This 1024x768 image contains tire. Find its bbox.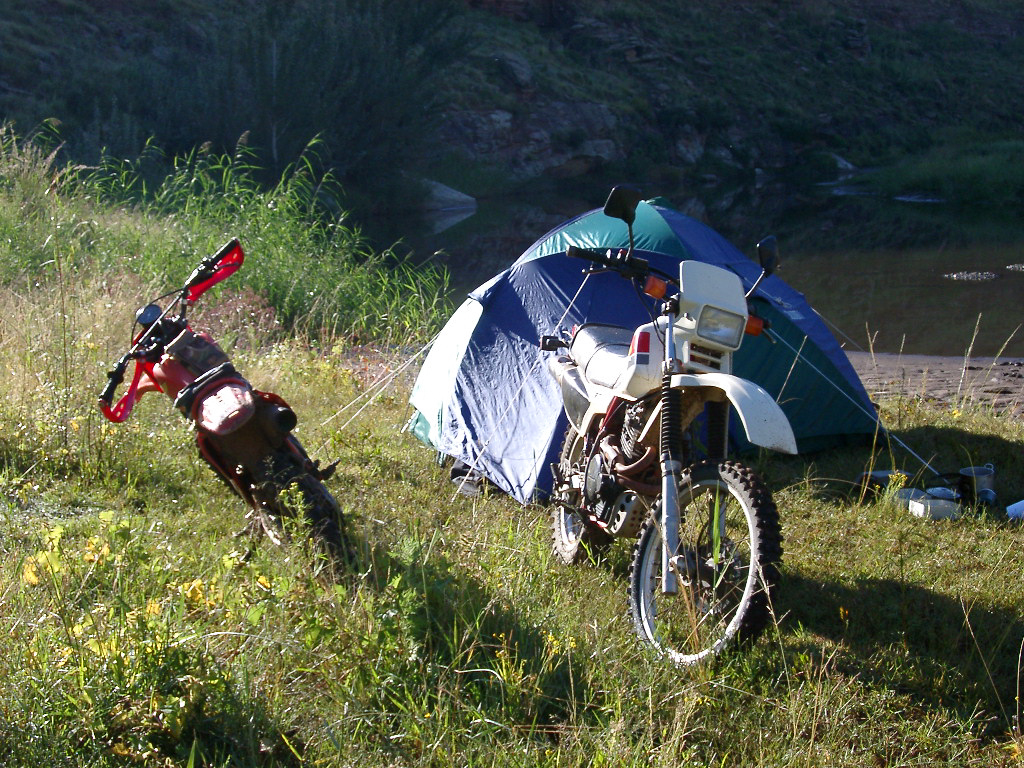
191/434/249/498.
